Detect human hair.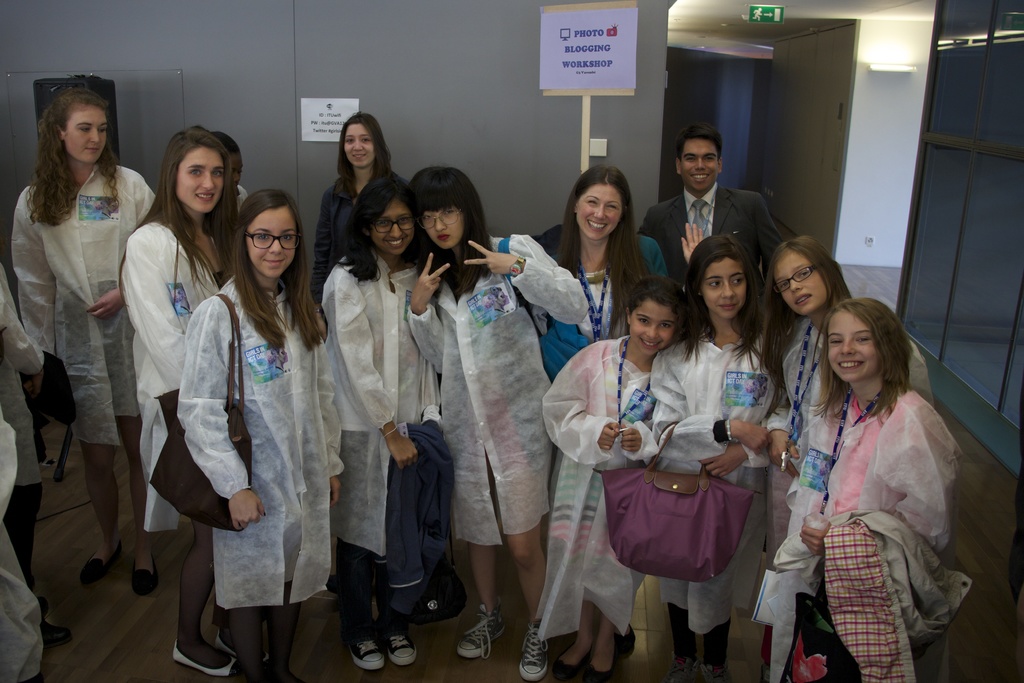
Detected at [left=337, top=110, right=394, bottom=204].
